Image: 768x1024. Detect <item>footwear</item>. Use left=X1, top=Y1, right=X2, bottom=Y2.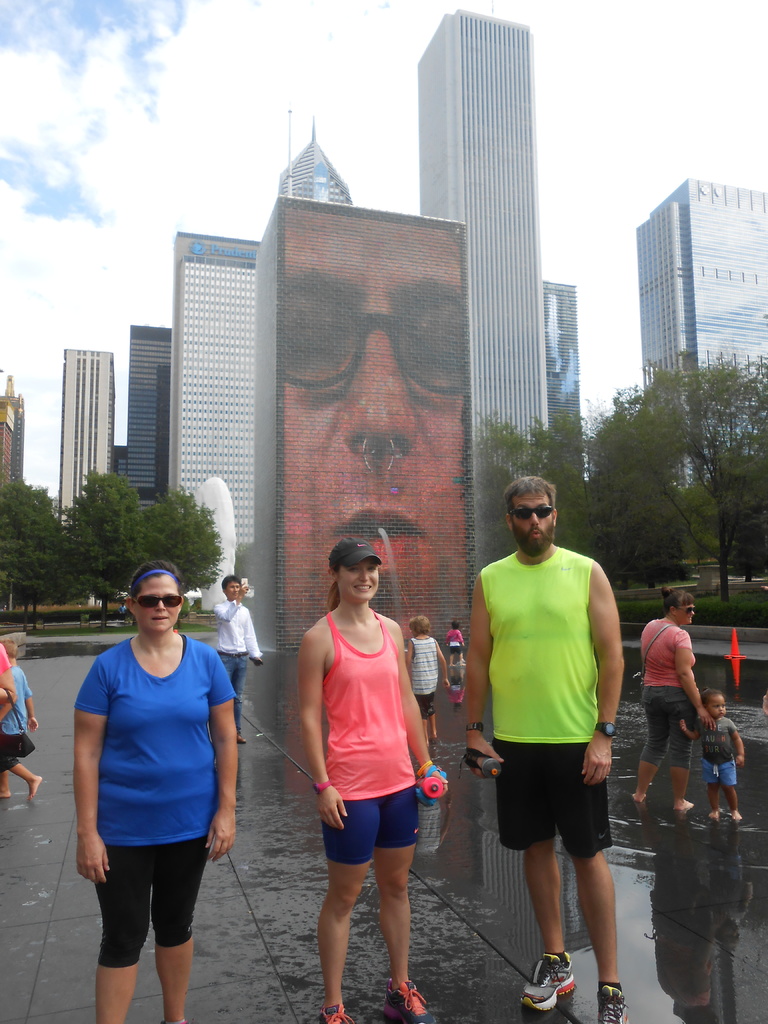
left=596, top=979, right=632, bottom=1023.
